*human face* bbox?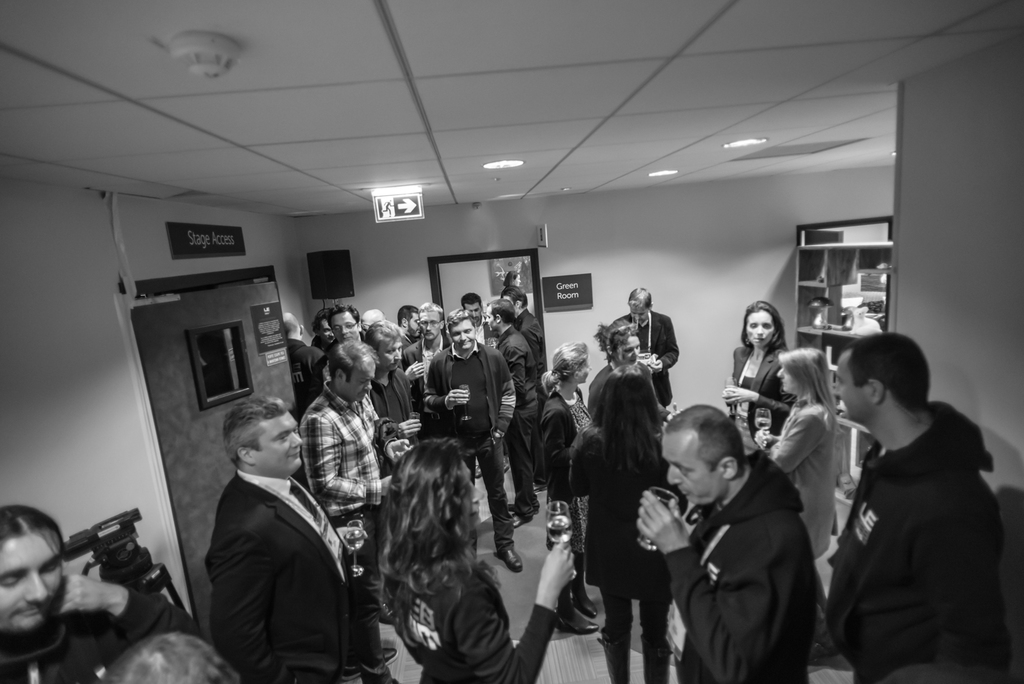
Rect(833, 359, 871, 421)
